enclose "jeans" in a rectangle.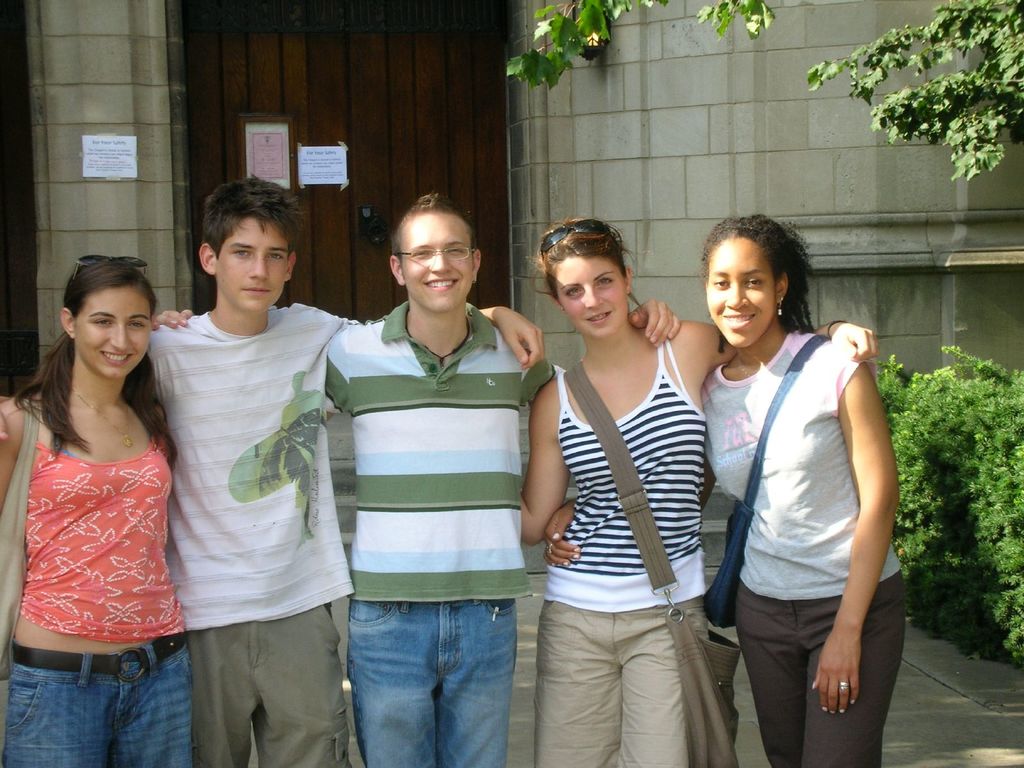
<region>345, 604, 520, 767</region>.
